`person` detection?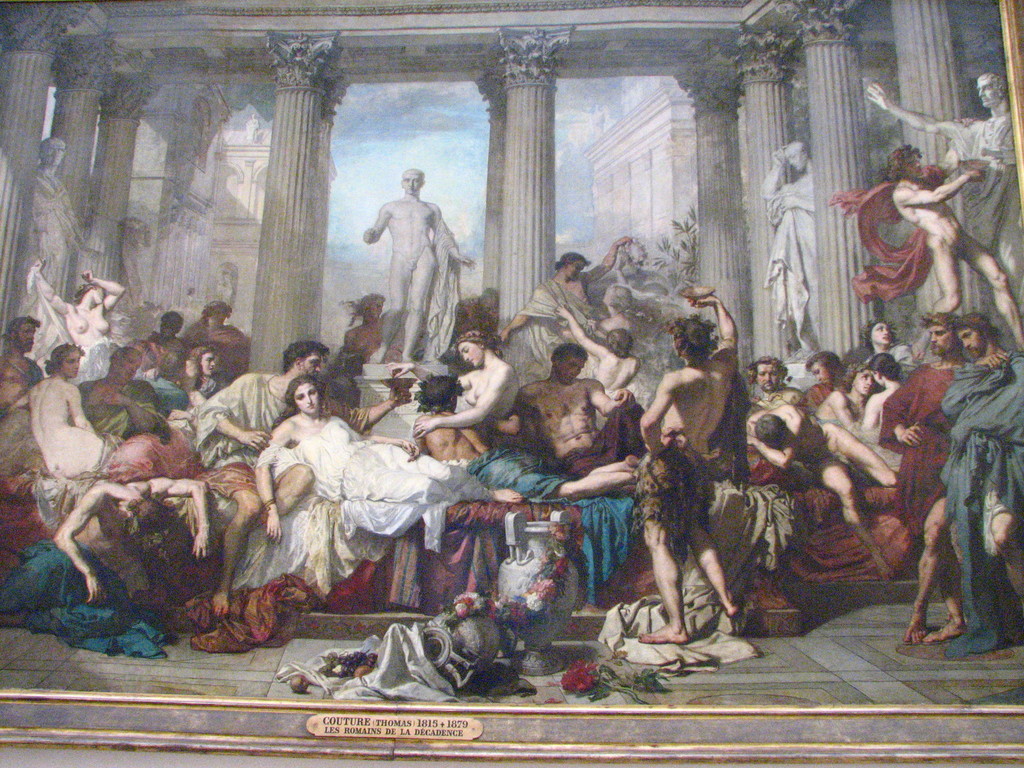
(16, 135, 97, 302)
